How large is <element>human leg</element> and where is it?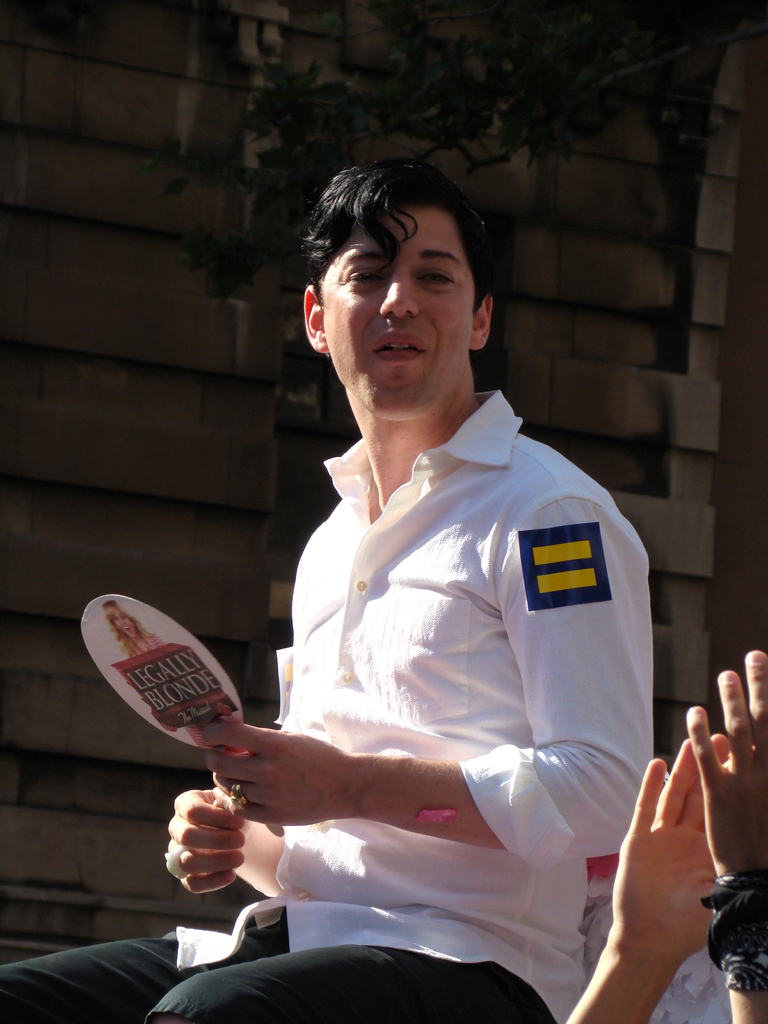
Bounding box: (0,917,296,1023).
